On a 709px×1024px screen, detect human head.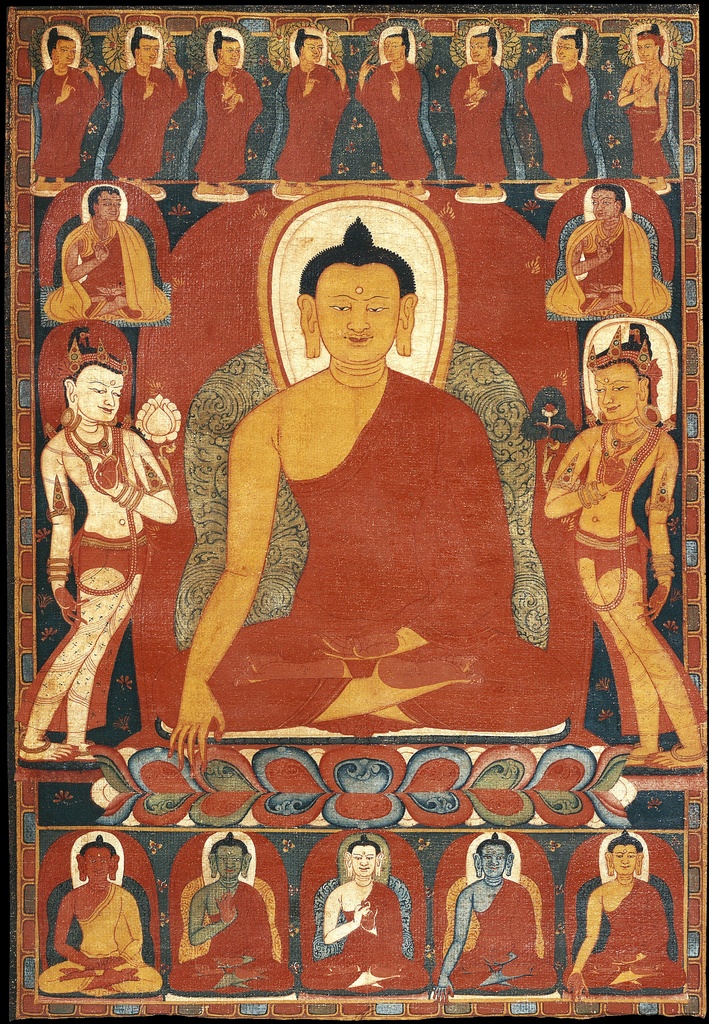
303, 35, 322, 65.
